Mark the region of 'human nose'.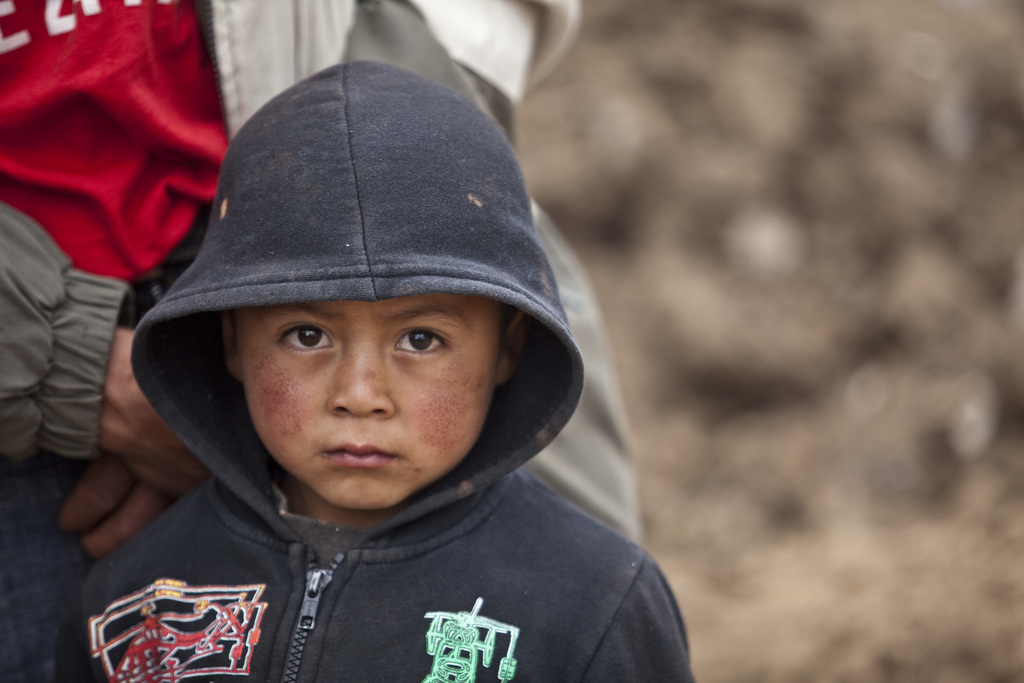
Region: x1=325, y1=331, x2=397, y2=422.
